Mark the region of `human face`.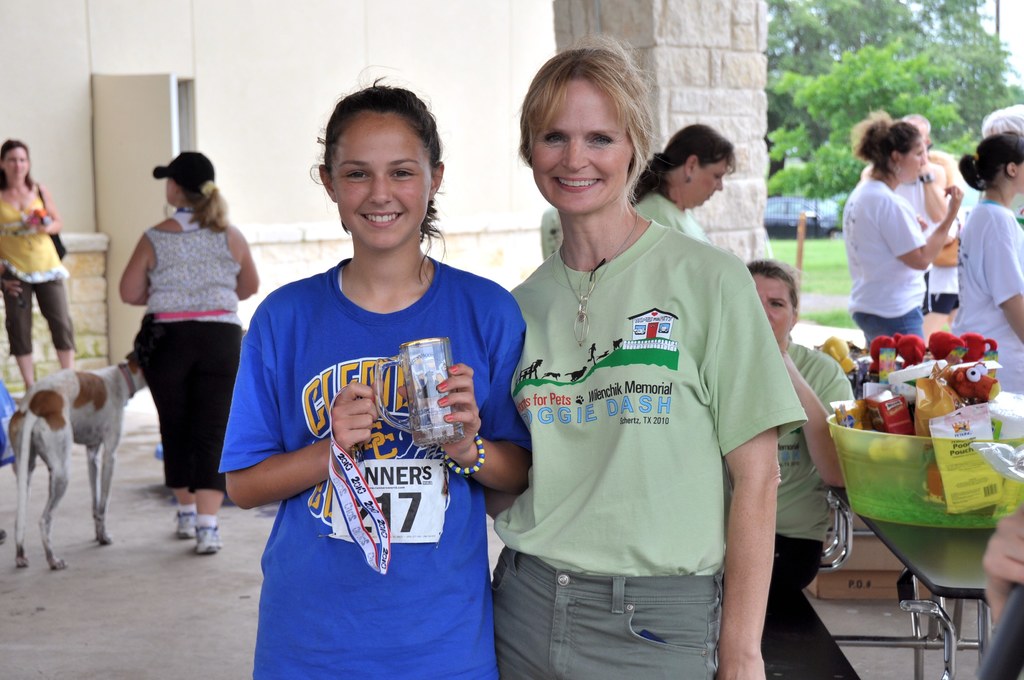
Region: (330,117,433,250).
